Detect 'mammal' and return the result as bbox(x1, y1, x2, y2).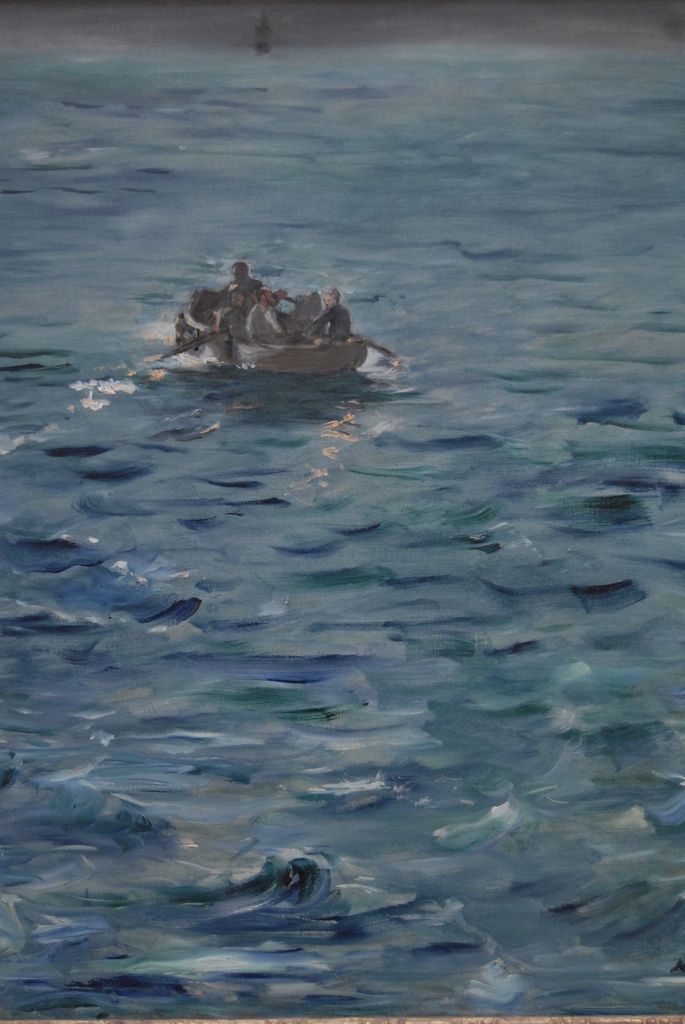
bbox(226, 294, 253, 337).
